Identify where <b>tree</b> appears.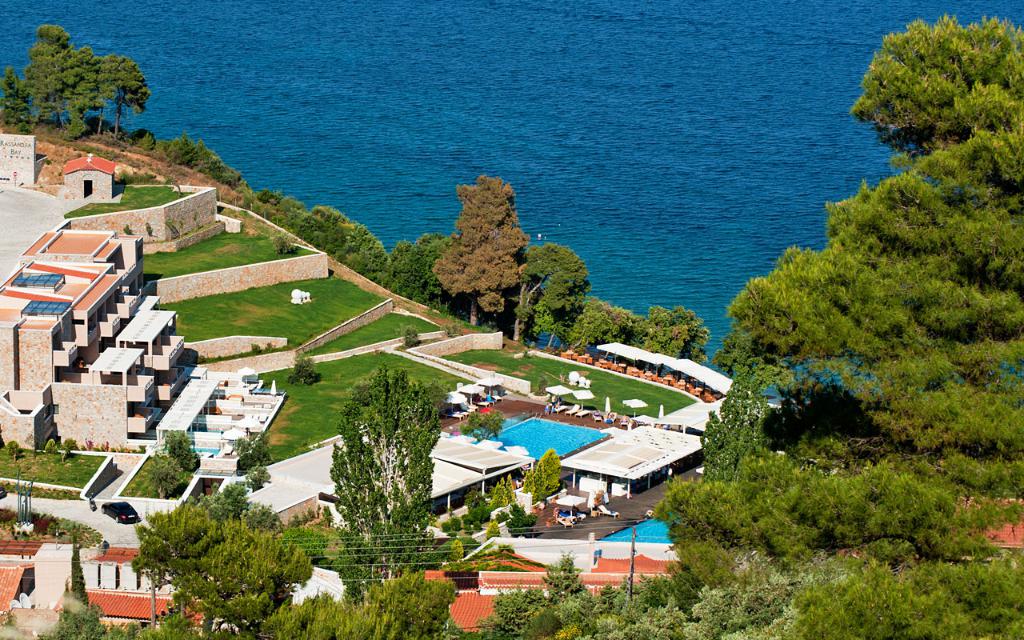
Appears at left=570, top=298, right=638, bottom=369.
